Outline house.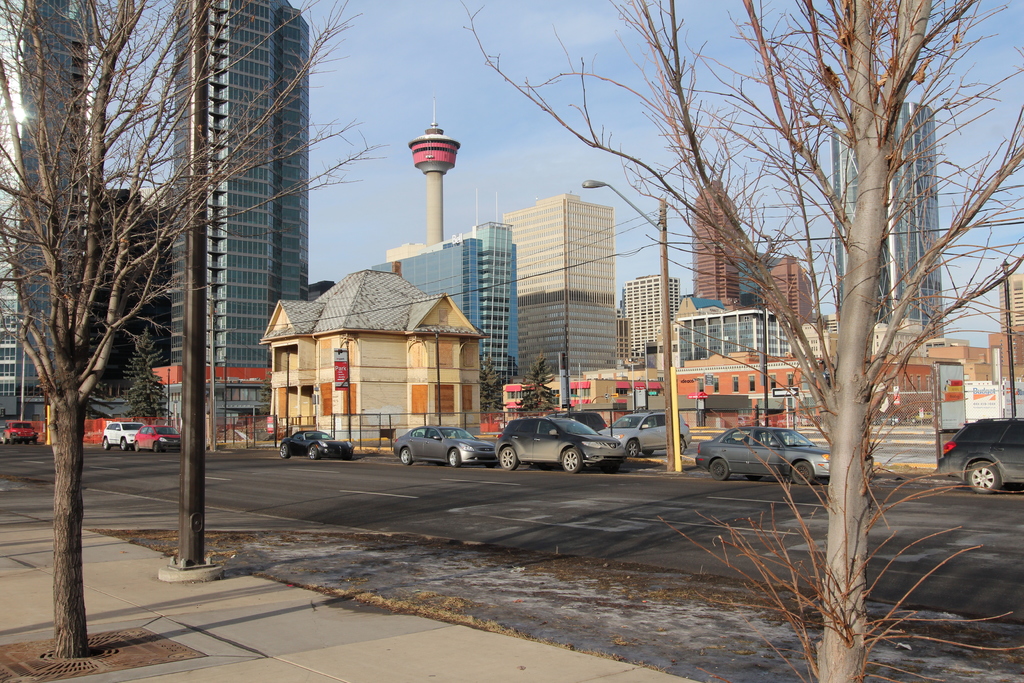
Outline: x1=665 y1=294 x2=799 y2=368.
